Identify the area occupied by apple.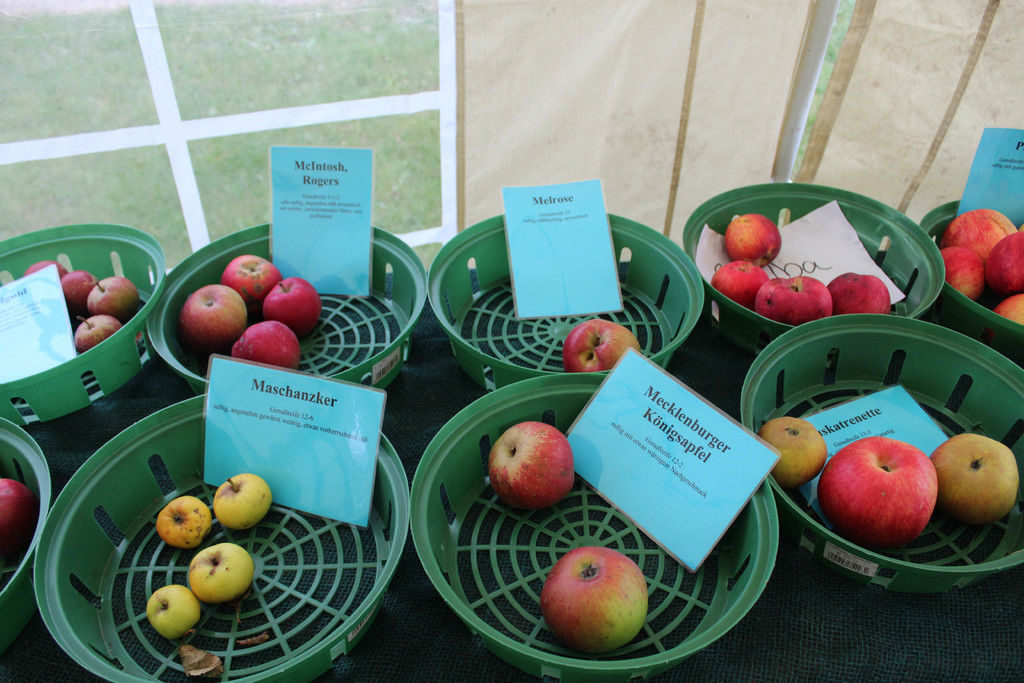
Area: bbox=(83, 276, 138, 318).
